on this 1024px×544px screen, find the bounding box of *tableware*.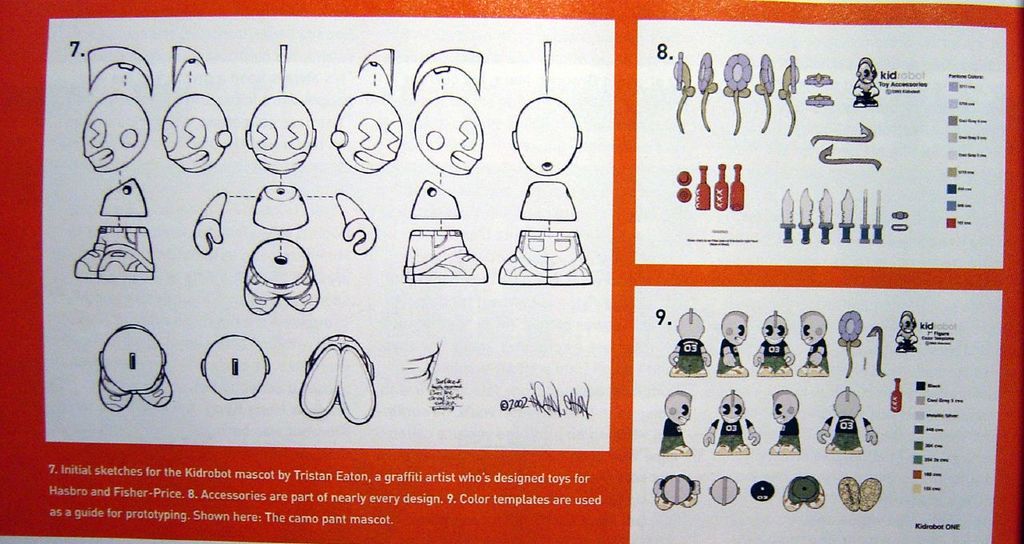
Bounding box: bbox(868, 189, 879, 246).
